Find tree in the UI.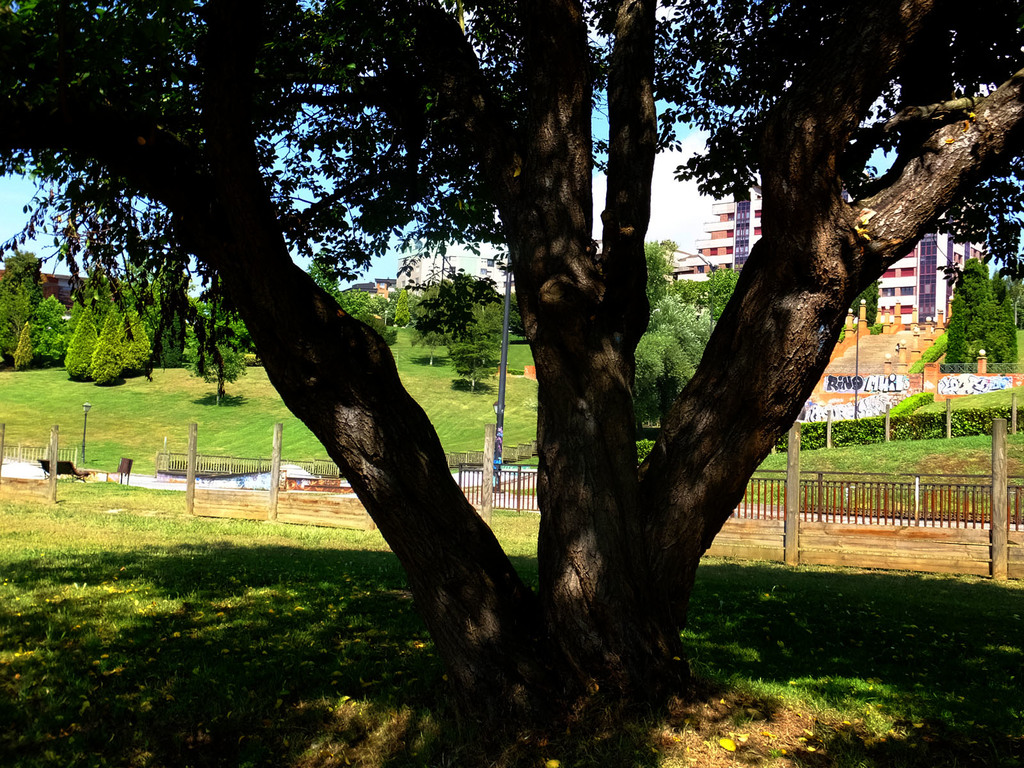
UI element at (388,284,442,326).
